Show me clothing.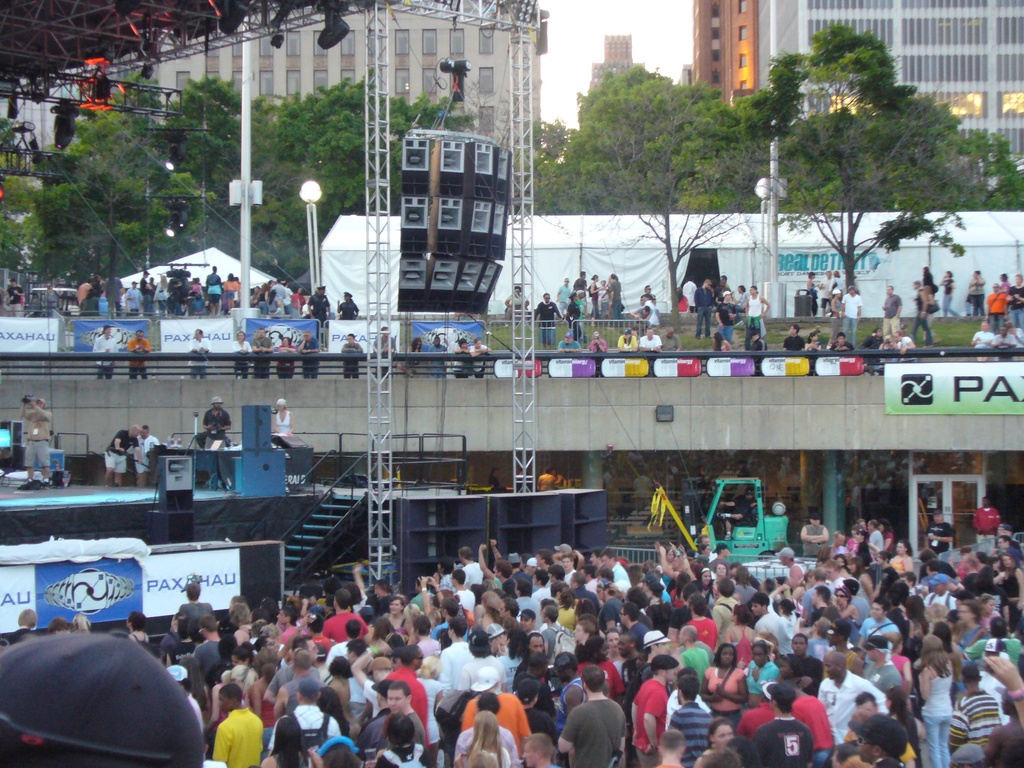
clothing is here: (left=618, top=335, right=634, bottom=349).
